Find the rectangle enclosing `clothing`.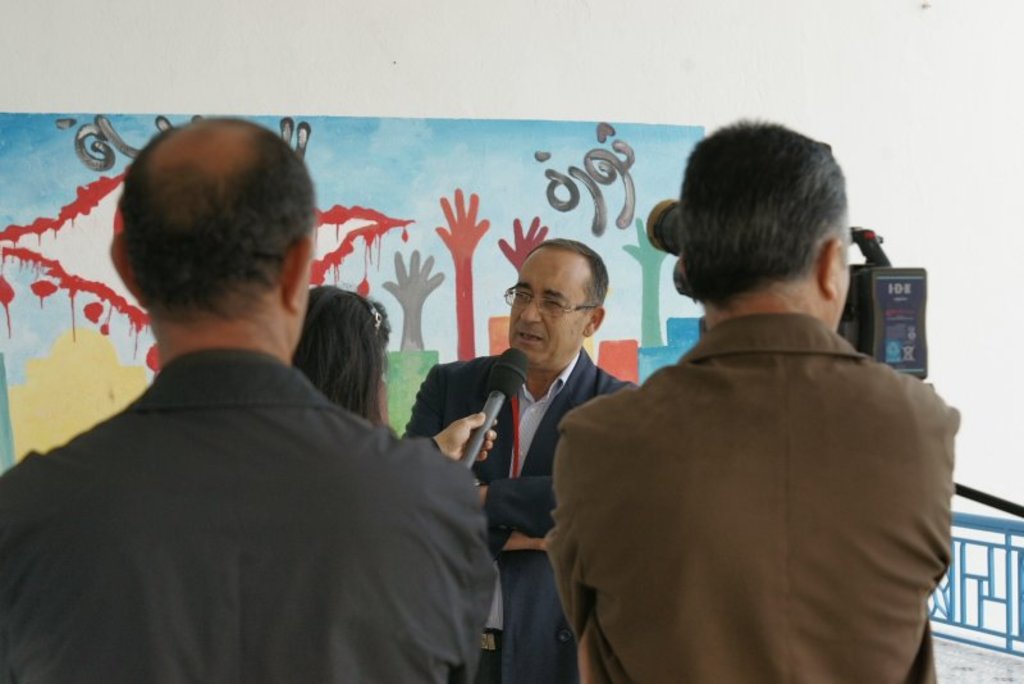
x1=554, y1=266, x2=961, y2=683.
